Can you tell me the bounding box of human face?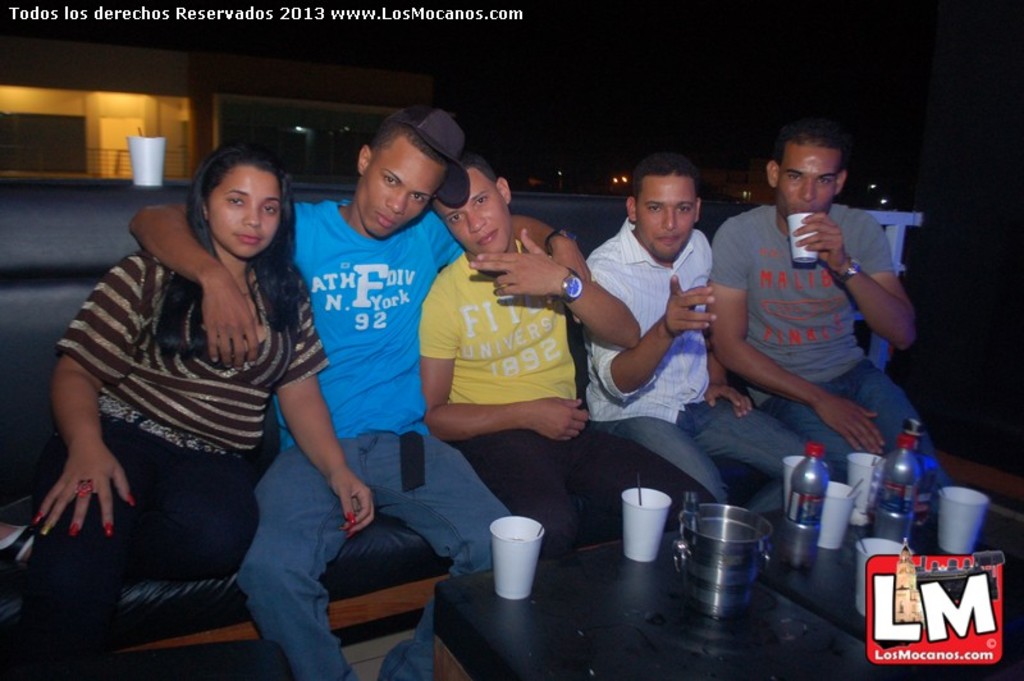
631:177:699:261.
